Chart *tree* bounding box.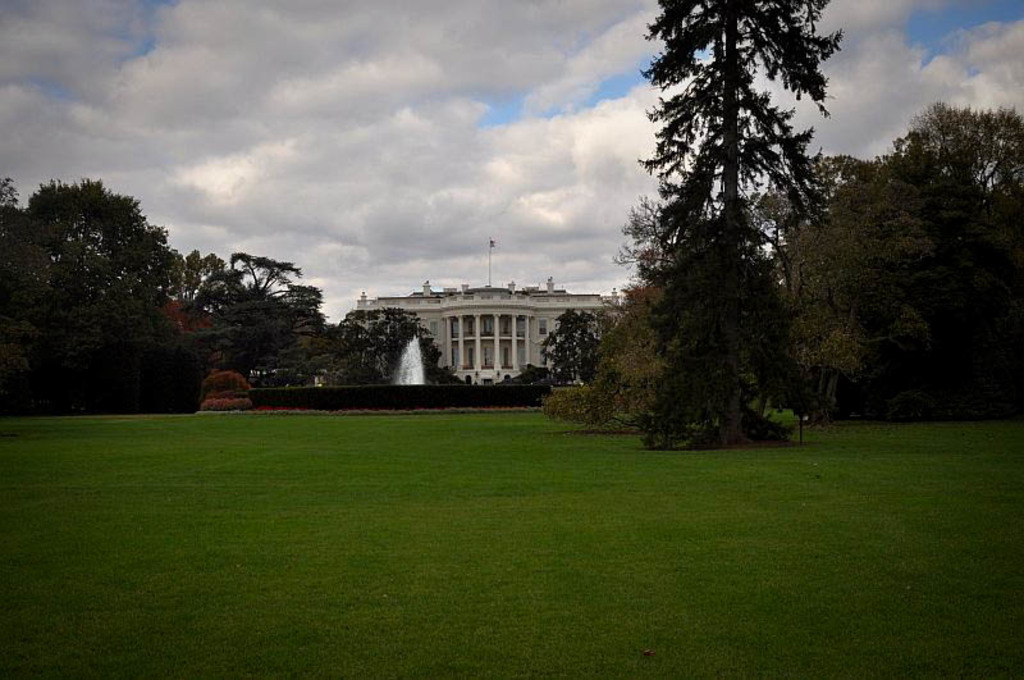
Charted: crop(0, 172, 187, 346).
